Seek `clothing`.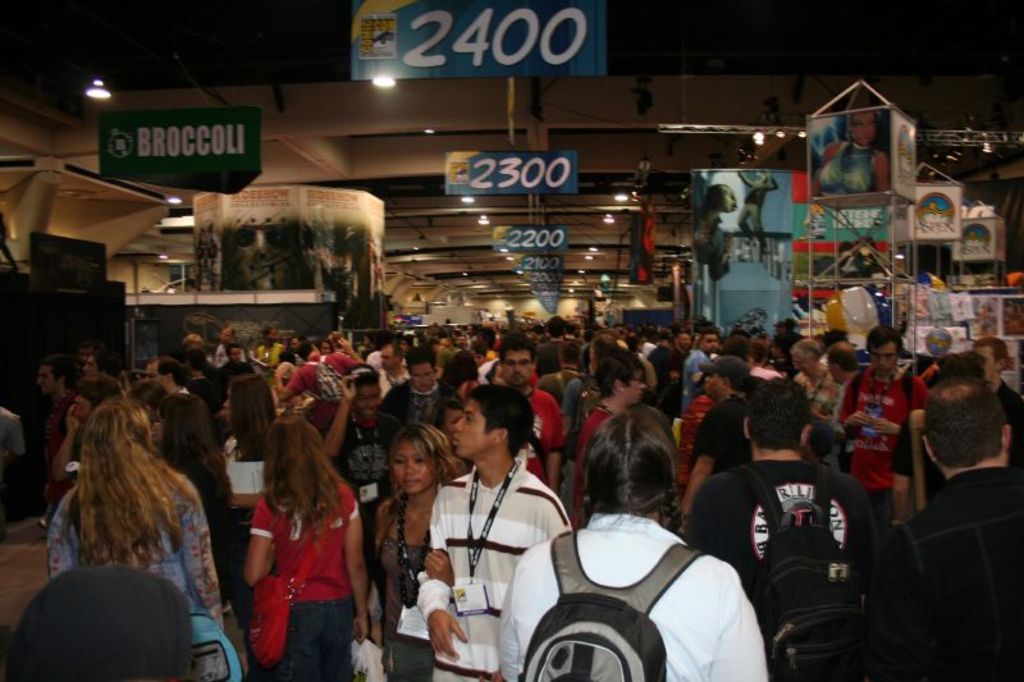
251:342:289:383.
